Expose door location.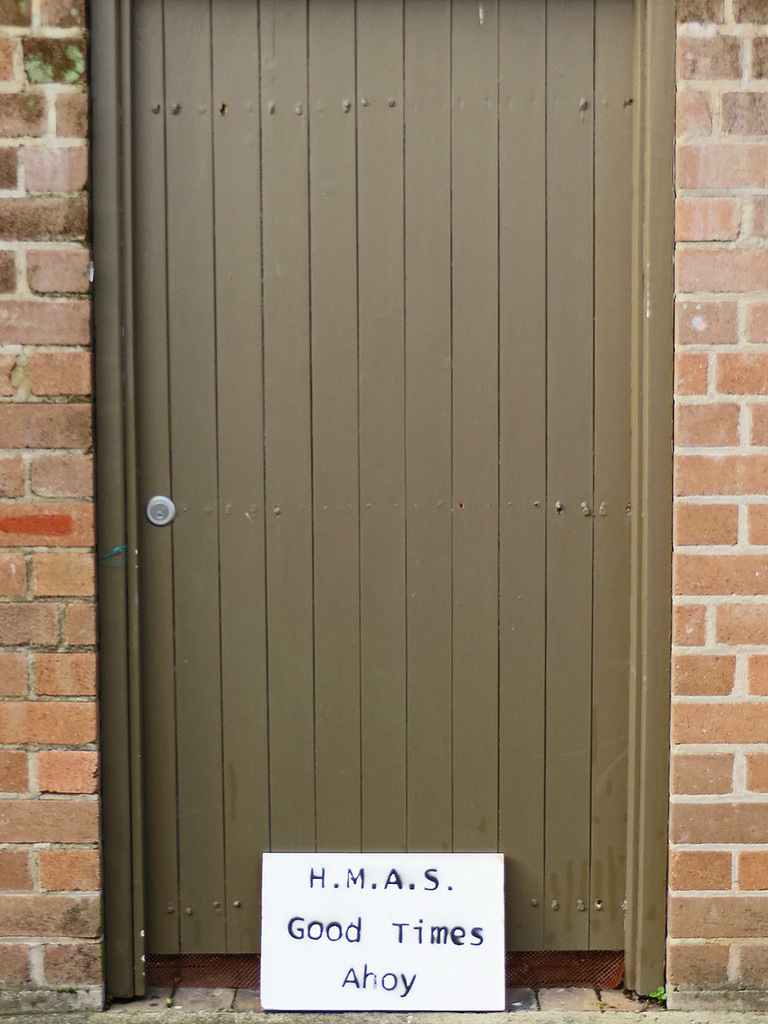
Exposed at box(65, 14, 684, 1000).
